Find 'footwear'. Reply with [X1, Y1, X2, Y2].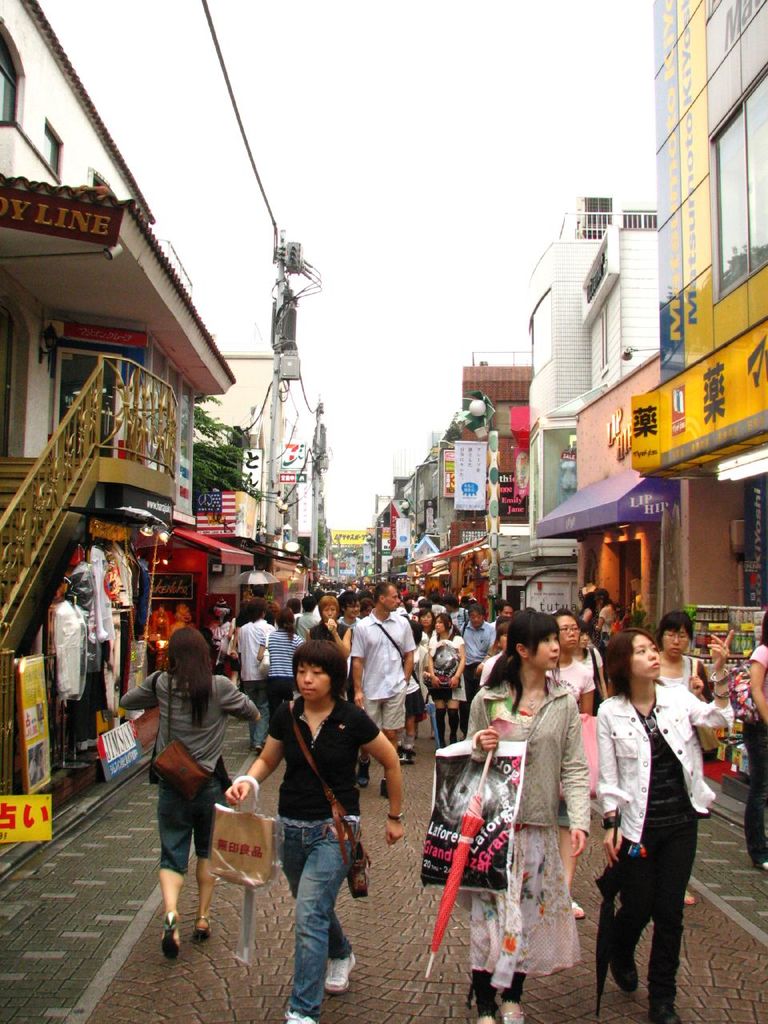
[484, 1018, 490, 1023].
